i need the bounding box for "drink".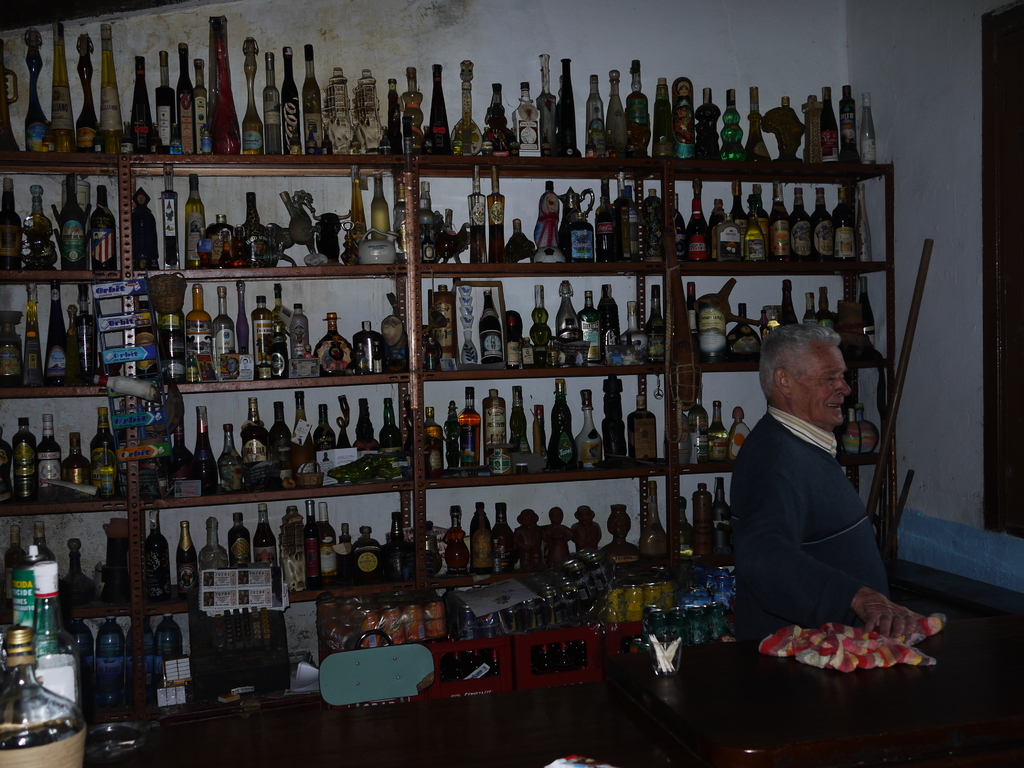
Here it is: [x1=36, y1=411, x2=58, y2=484].
